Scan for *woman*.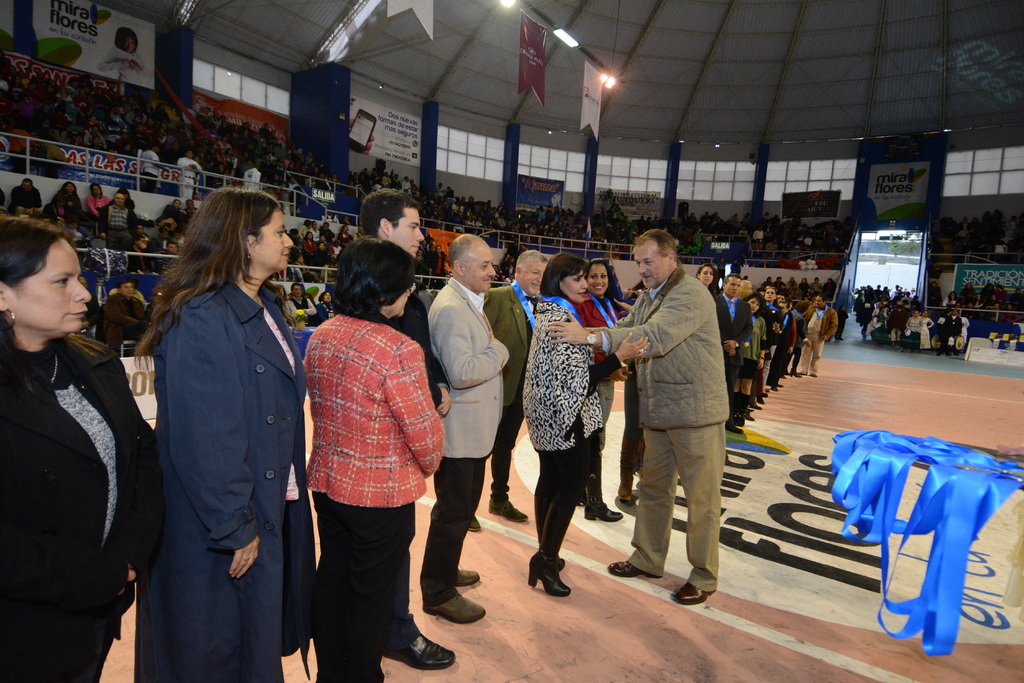
Scan result: pyautogui.locateOnScreen(81, 183, 111, 217).
